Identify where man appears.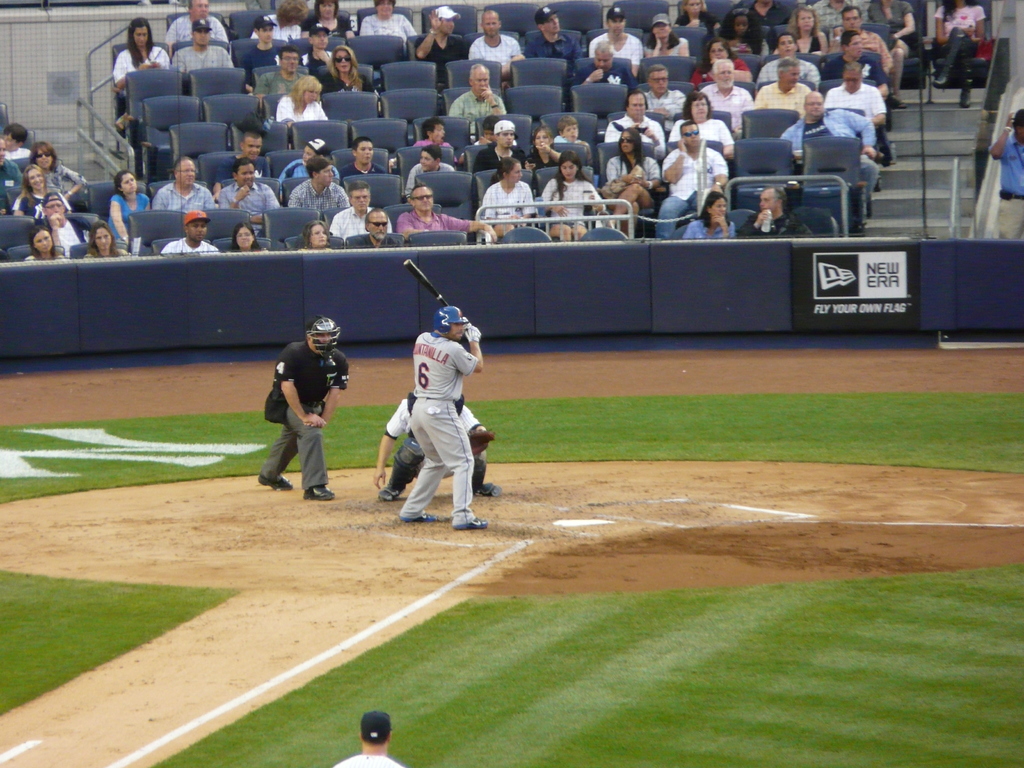
Appears at (x1=737, y1=184, x2=809, y2=237).
